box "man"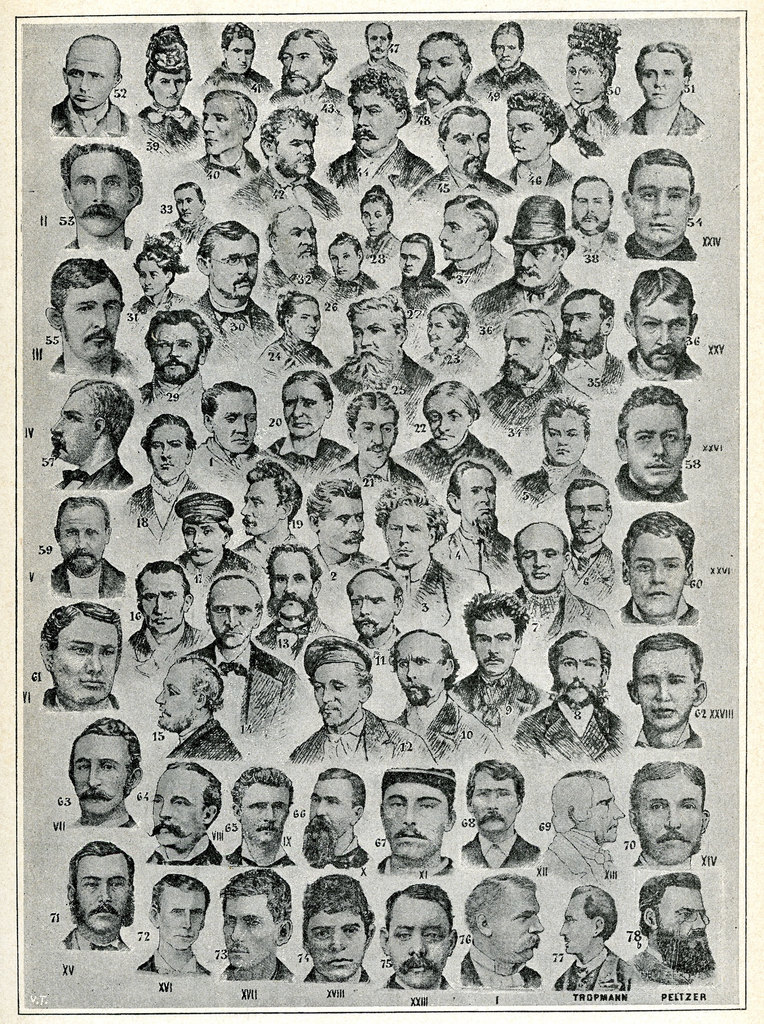
l=166, t=179, r=212, b=239
